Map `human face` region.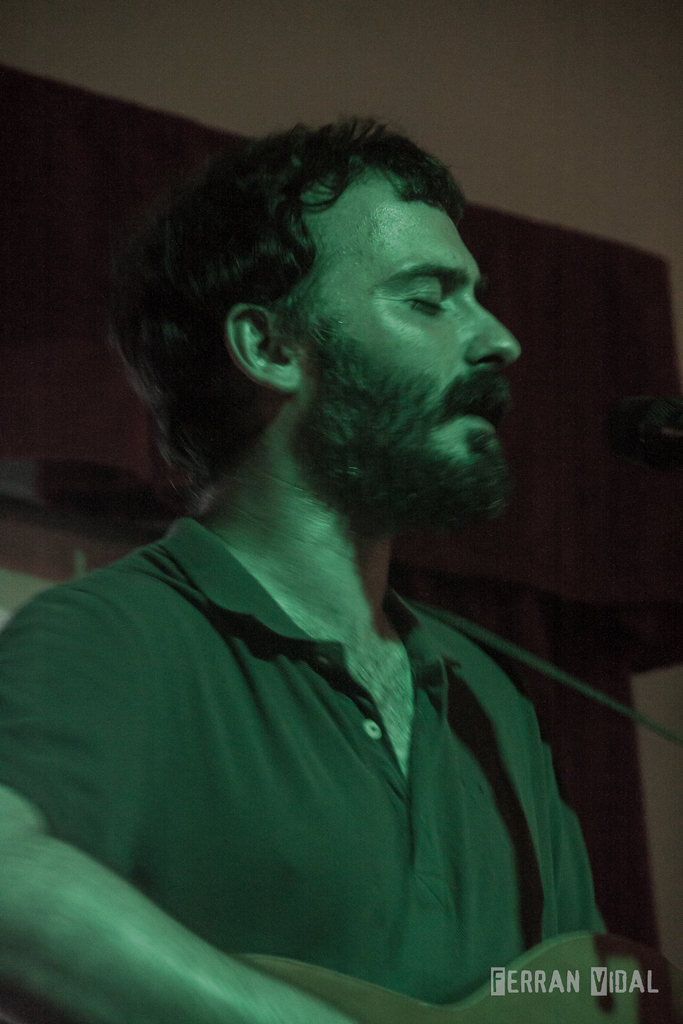
Mapped to left=272, top=161, right=522, bottom=519.
